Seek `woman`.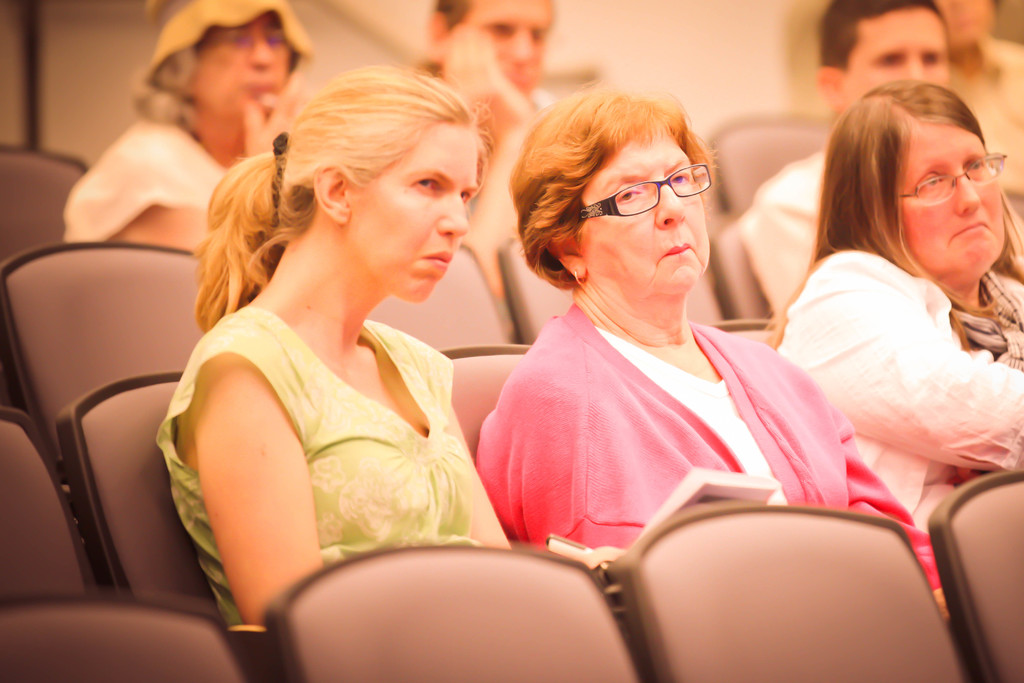
crop(760, 73, 1023, 545).
